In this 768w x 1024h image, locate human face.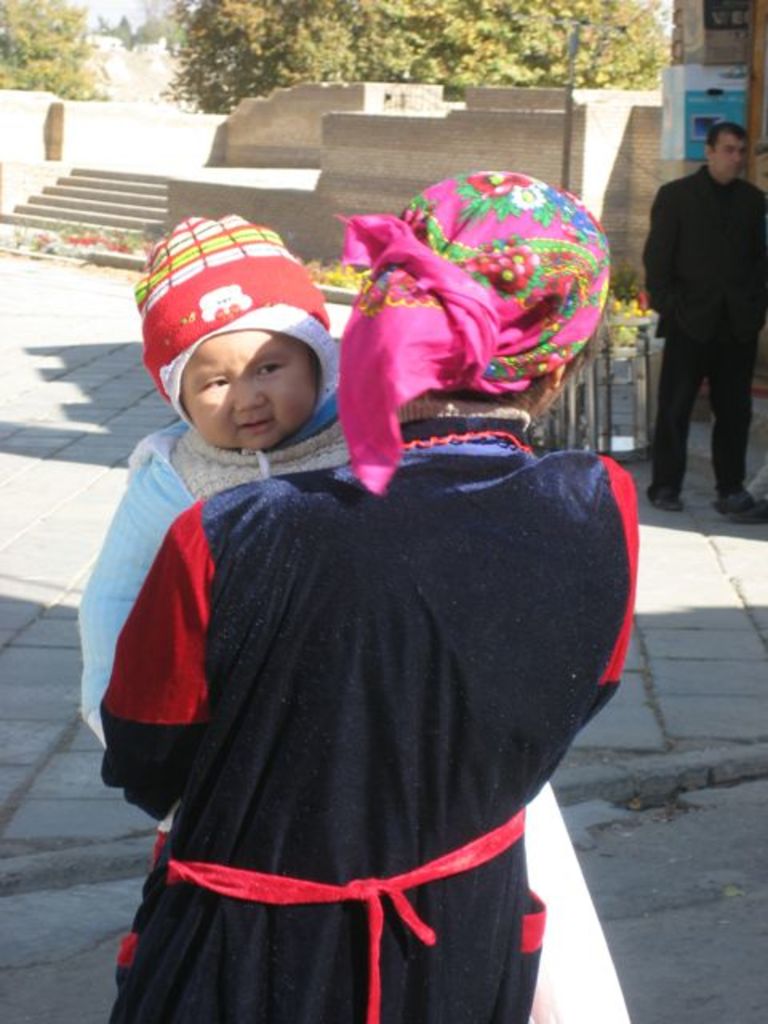
Bounding box: {"left": 187, "top": 338, "right": 320, "bottom": 453}.
